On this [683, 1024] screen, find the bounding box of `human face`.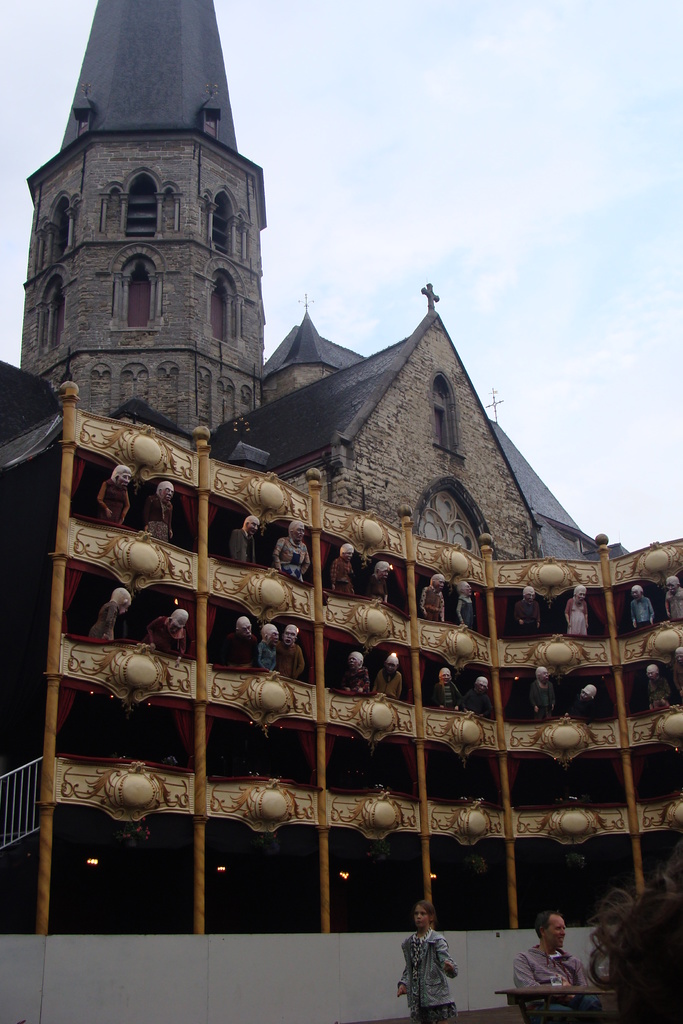
Bounding box: bbox=(287, 513, 312, 548).
